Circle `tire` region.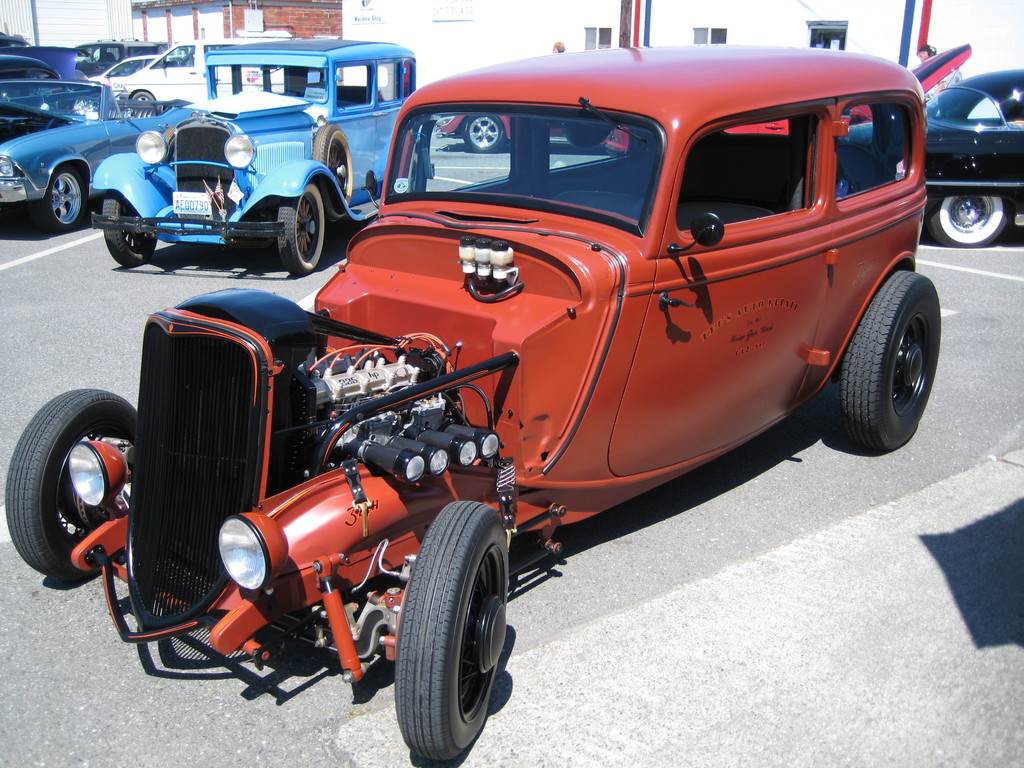
Region: (927,175,1010,249).
